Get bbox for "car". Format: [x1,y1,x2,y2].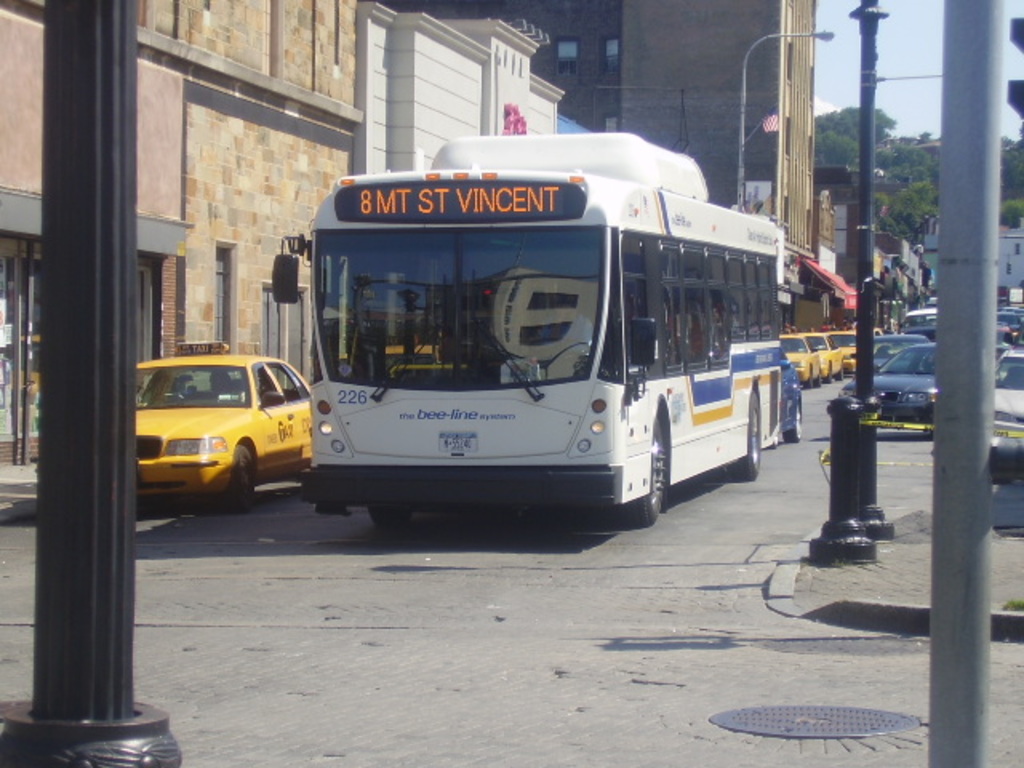
[798,330,842,381].
